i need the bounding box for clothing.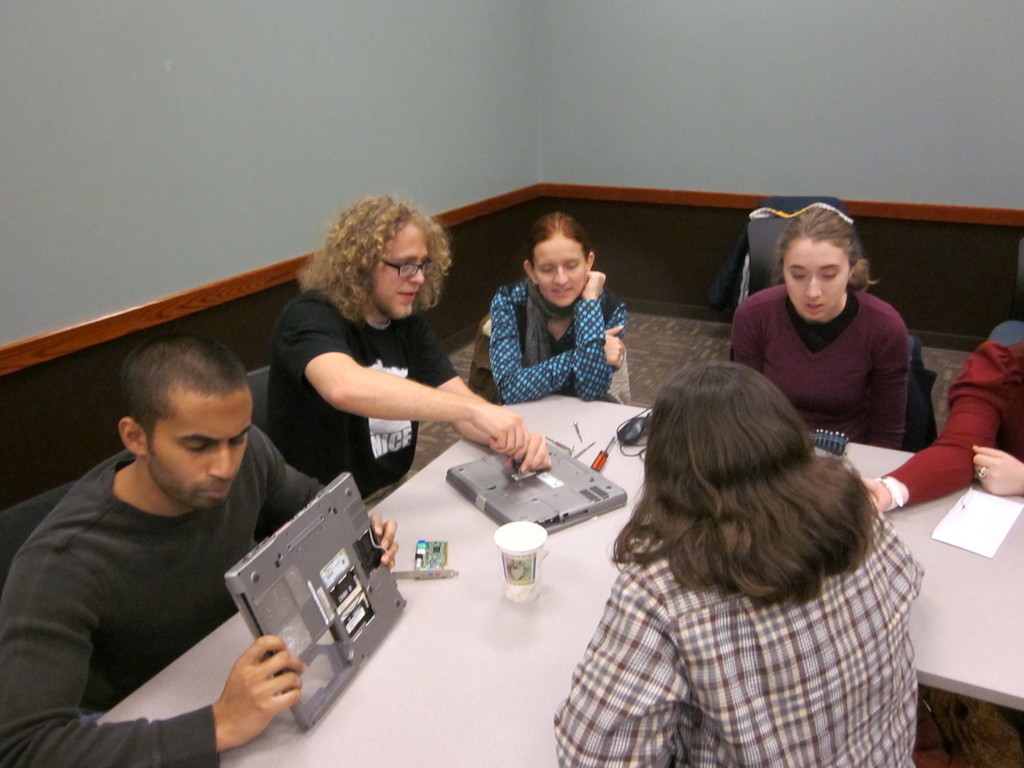
Here it is: left=881, top=338, right=1023, bottom=509.
